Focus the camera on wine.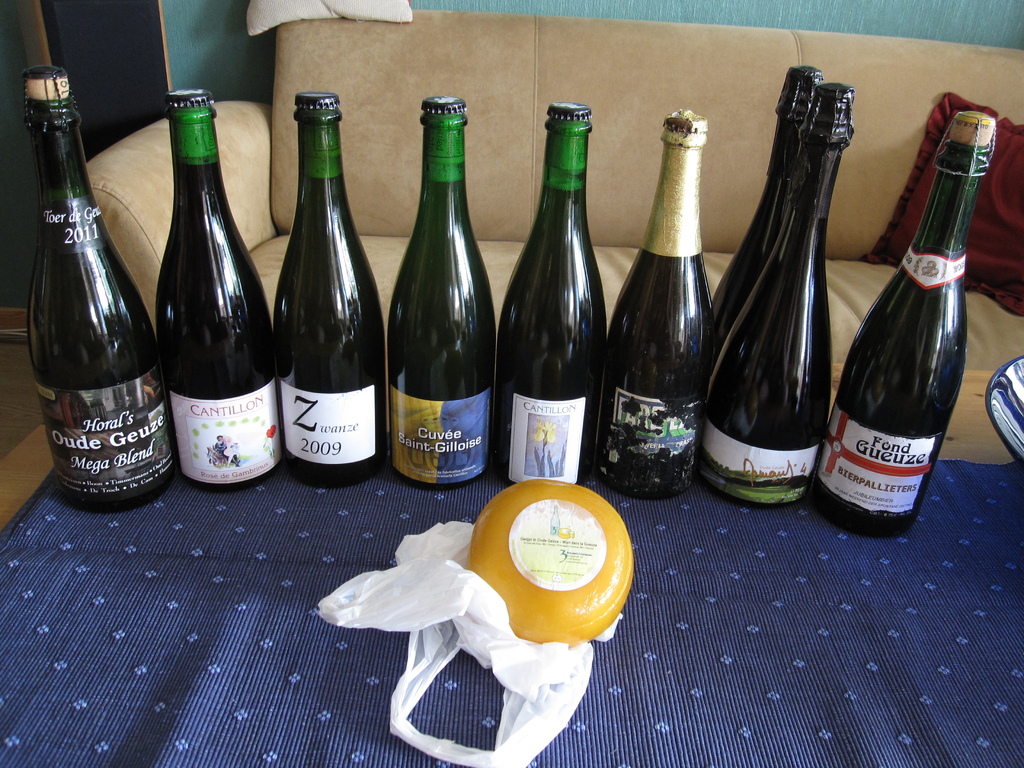
Focus region: (left=501, top=100, right=611, bottom=487).
